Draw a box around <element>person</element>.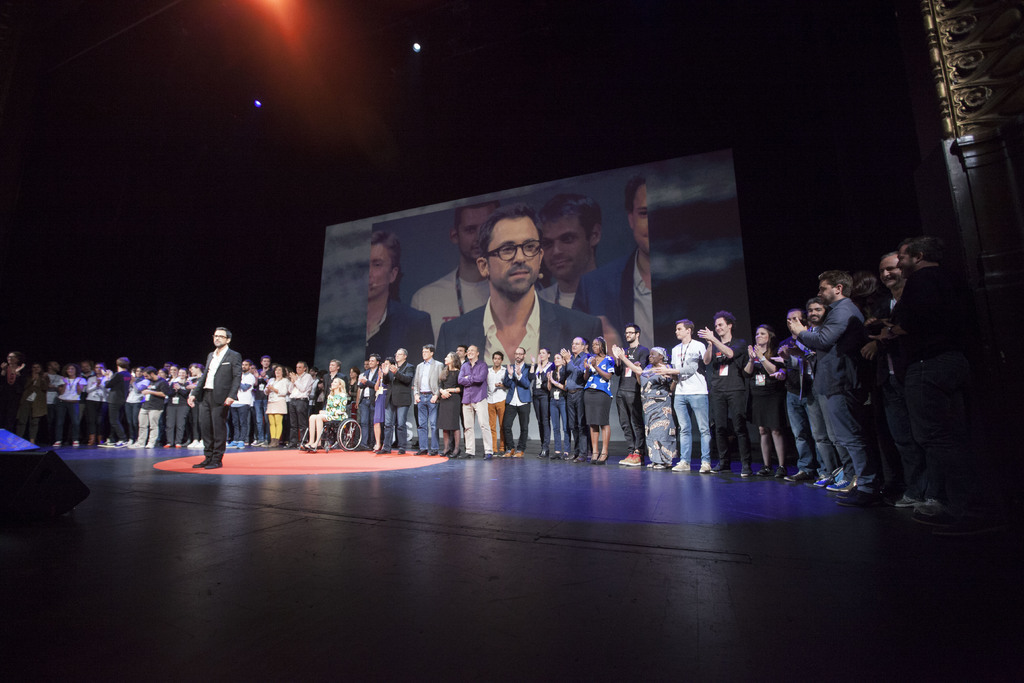
left=361, top=226, right=433, bottom=362.
